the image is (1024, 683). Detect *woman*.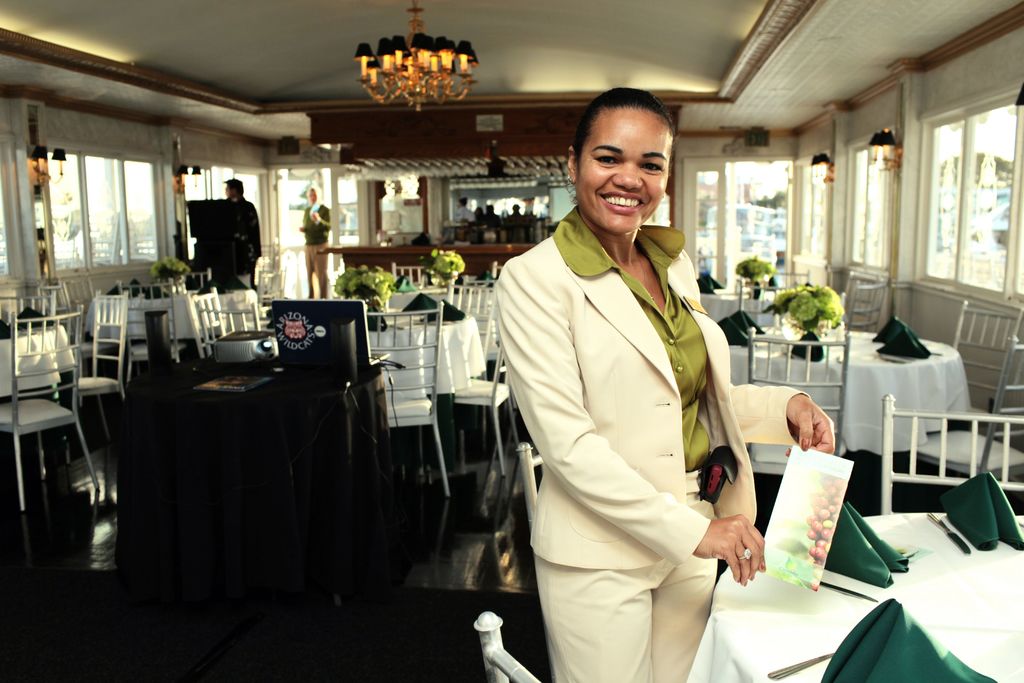
Detection: box=[493, 104, 769, 682].
